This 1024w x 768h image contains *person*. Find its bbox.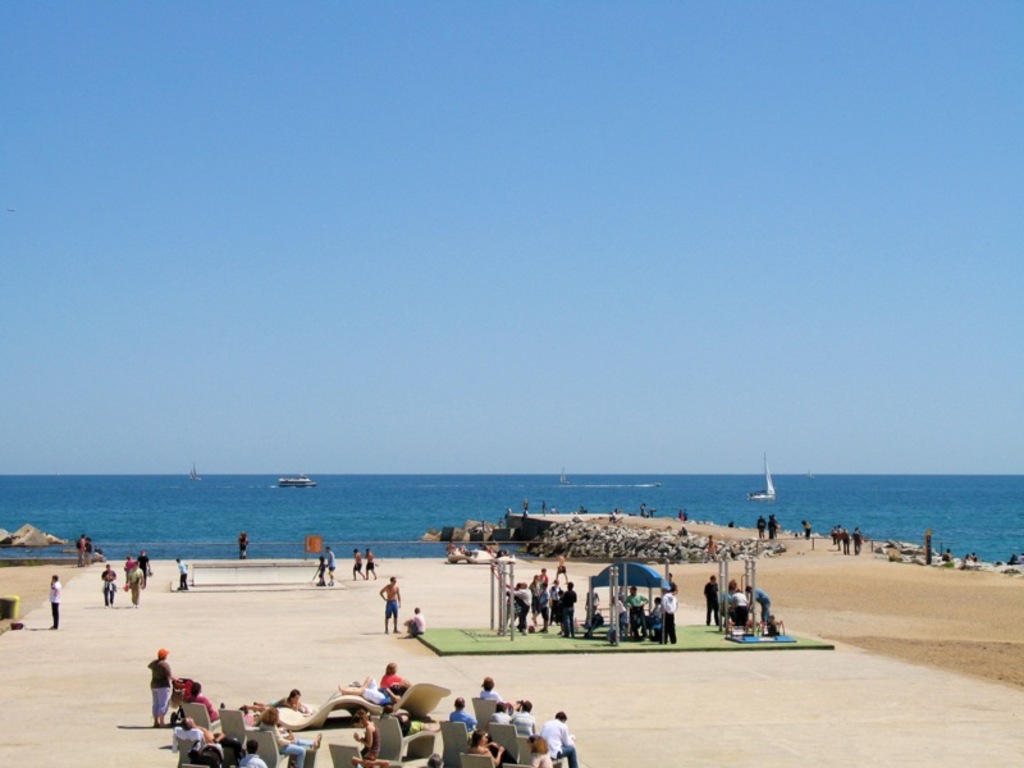
left=966, top=549, right=979, bottom=563.
